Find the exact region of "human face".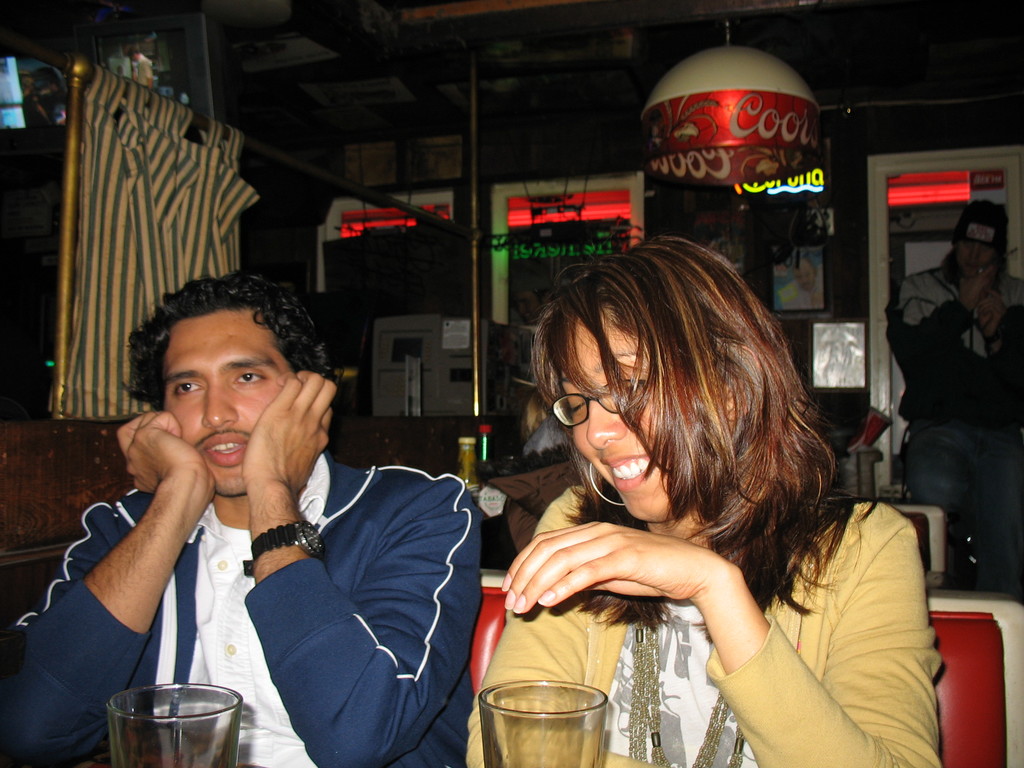
Exact region: 548, 314, 719, 523.
